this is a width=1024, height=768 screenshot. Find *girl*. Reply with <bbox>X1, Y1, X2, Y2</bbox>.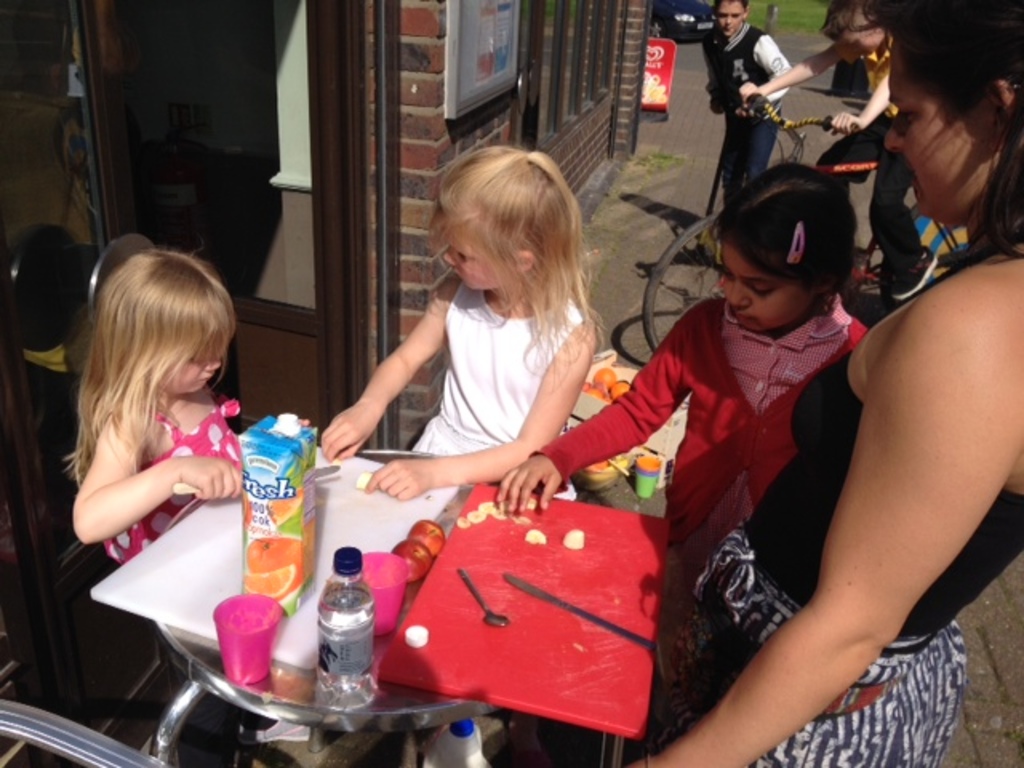
<bbox>70, 250, 246, 565</bbox>.
